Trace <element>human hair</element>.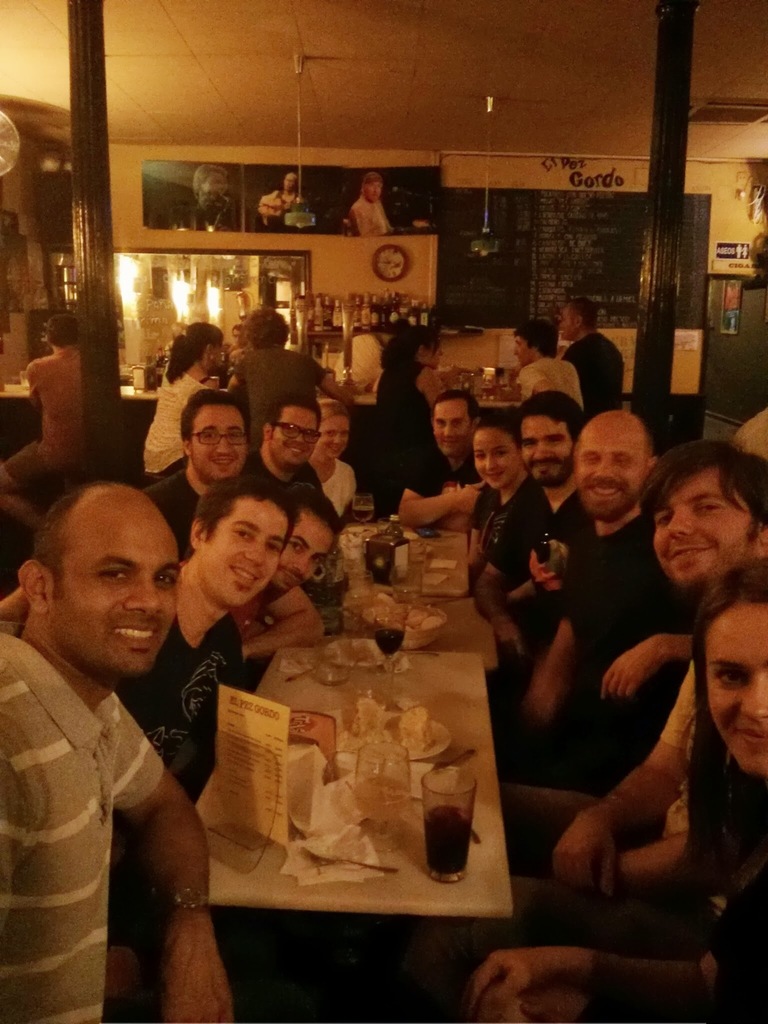
Traced to (359,173,385,189).
